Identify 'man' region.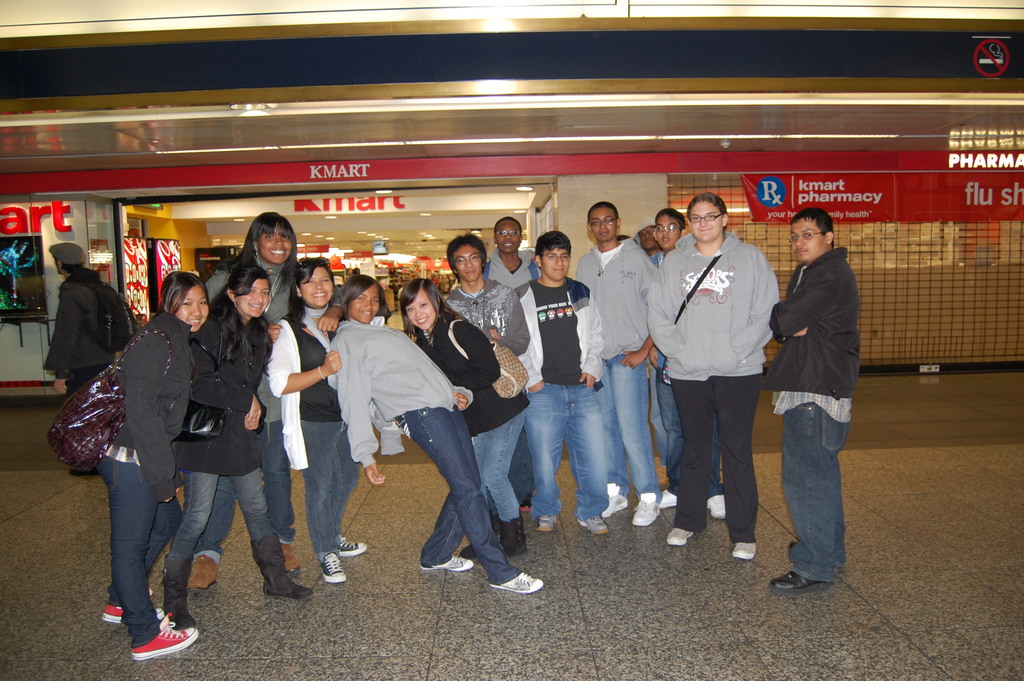
Region: (left=767, top=195, right=878, bottom=594).
